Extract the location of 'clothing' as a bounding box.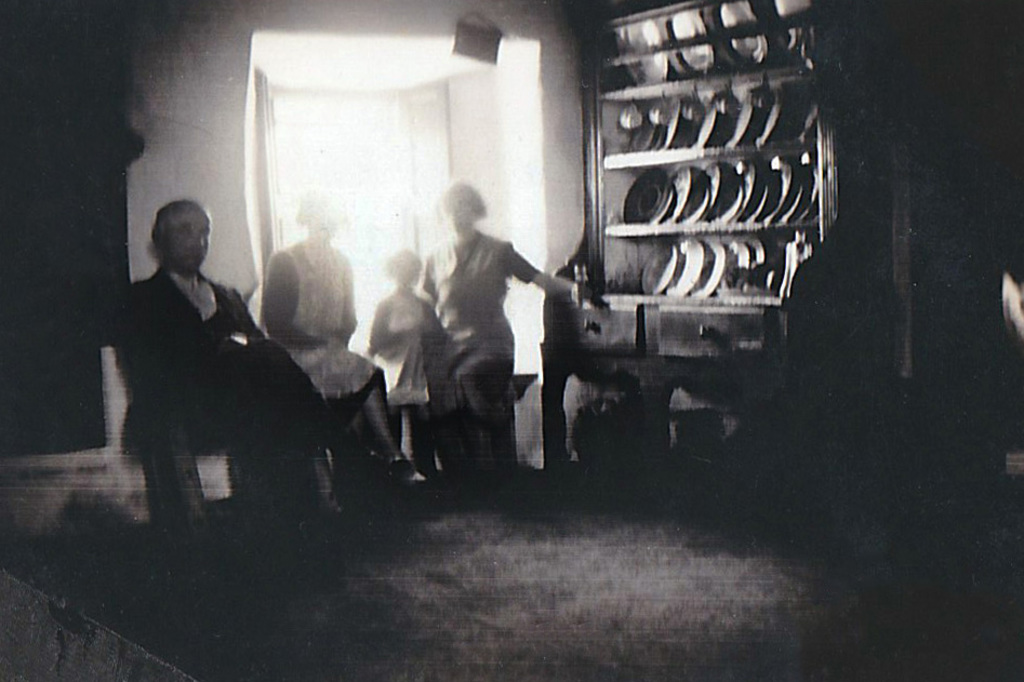
l=348, t=292, r=460, b=414.
